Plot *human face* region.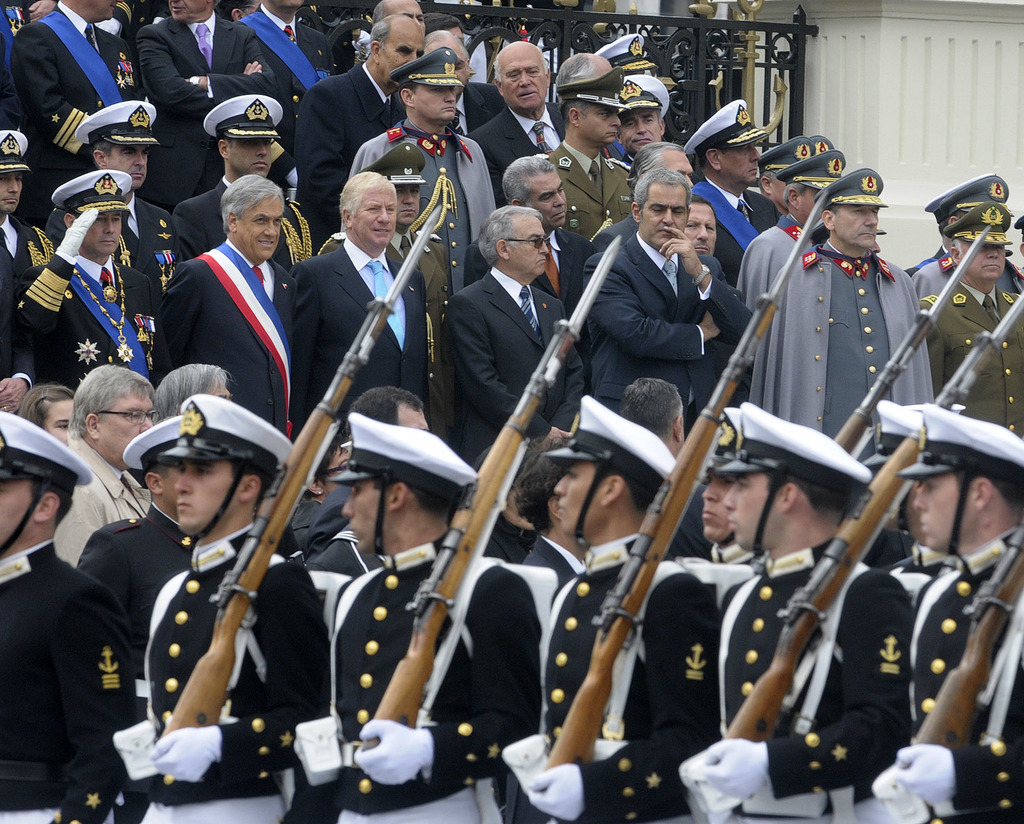
Plotted at detection(100, 392, 152, 465).
